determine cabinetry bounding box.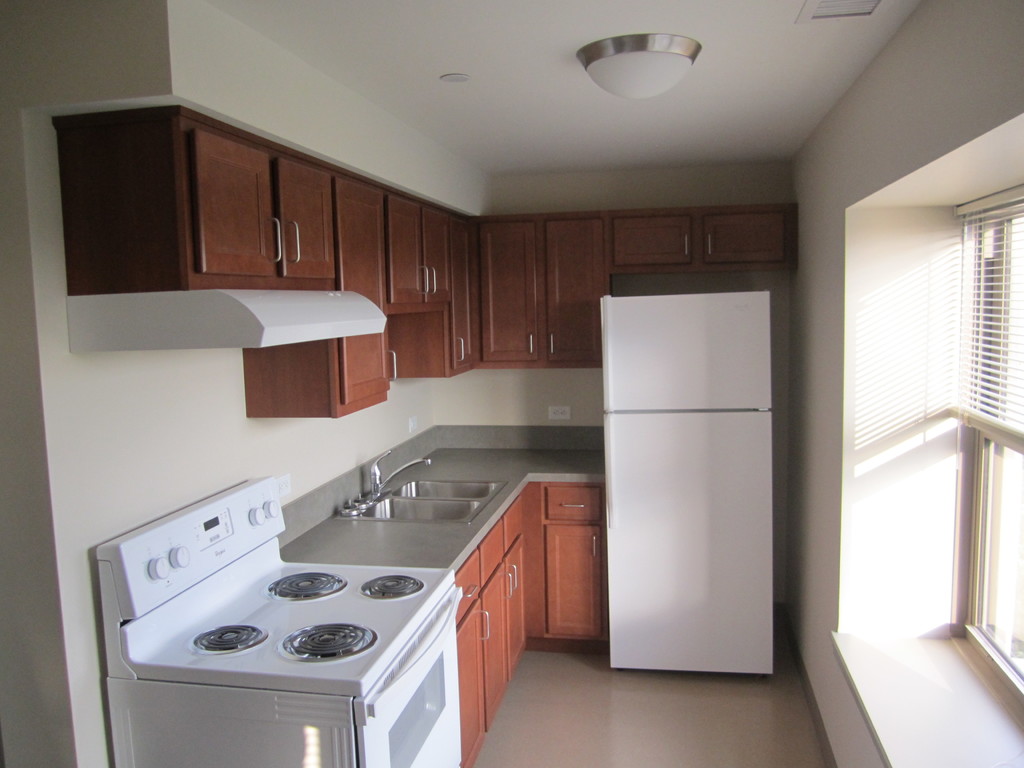
Determined: (451,600,493,767).
